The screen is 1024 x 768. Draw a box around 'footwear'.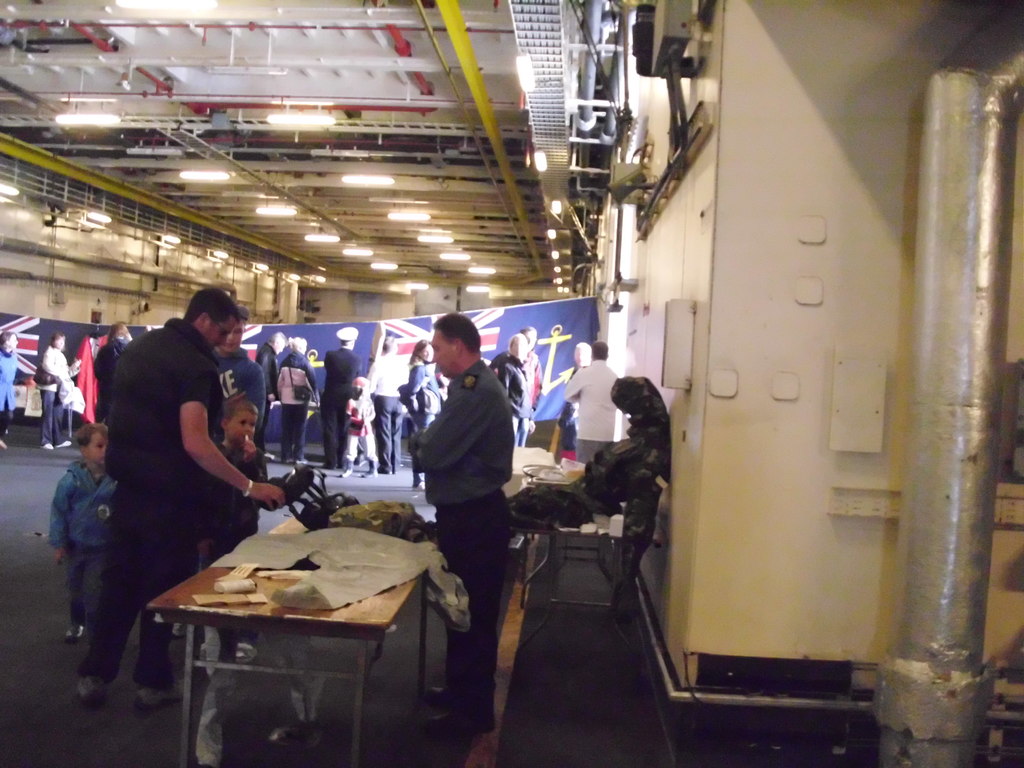
[left=413, top=482, right=431, bottom=494].
